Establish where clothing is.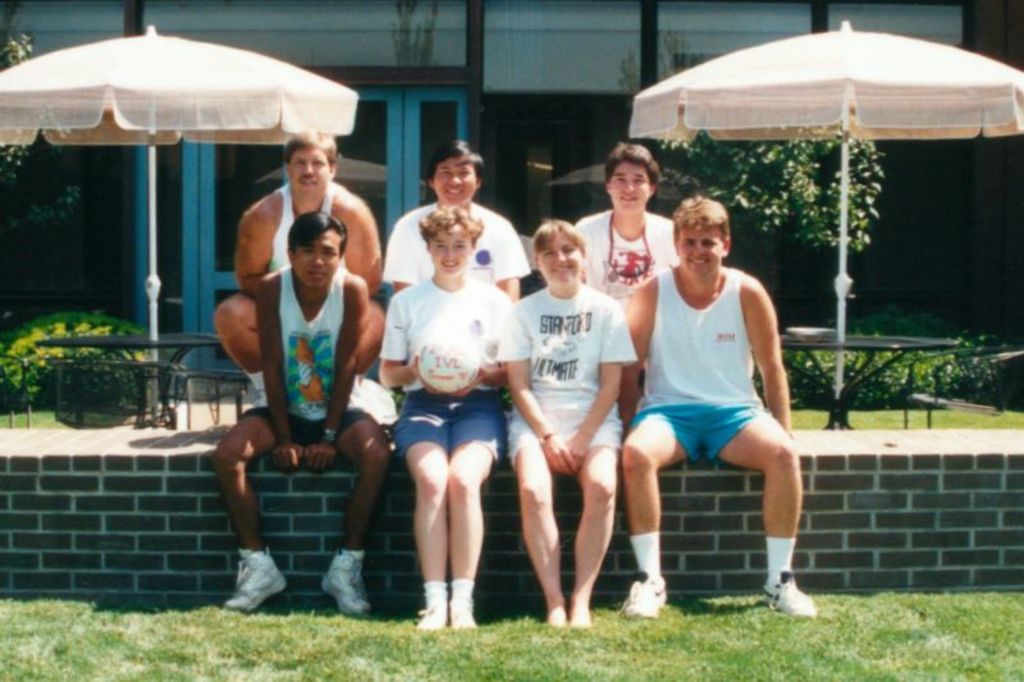
Established at <bbox>243, 266, 367, 448</bbox>.
